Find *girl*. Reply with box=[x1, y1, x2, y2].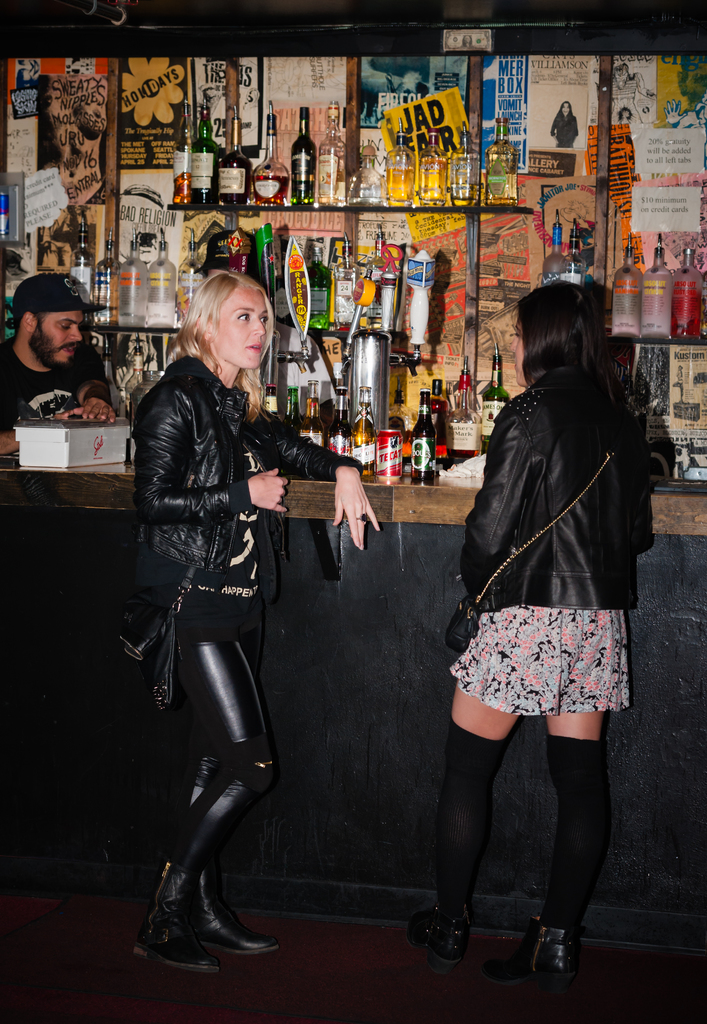
box=[376, 274, 656, 982].
